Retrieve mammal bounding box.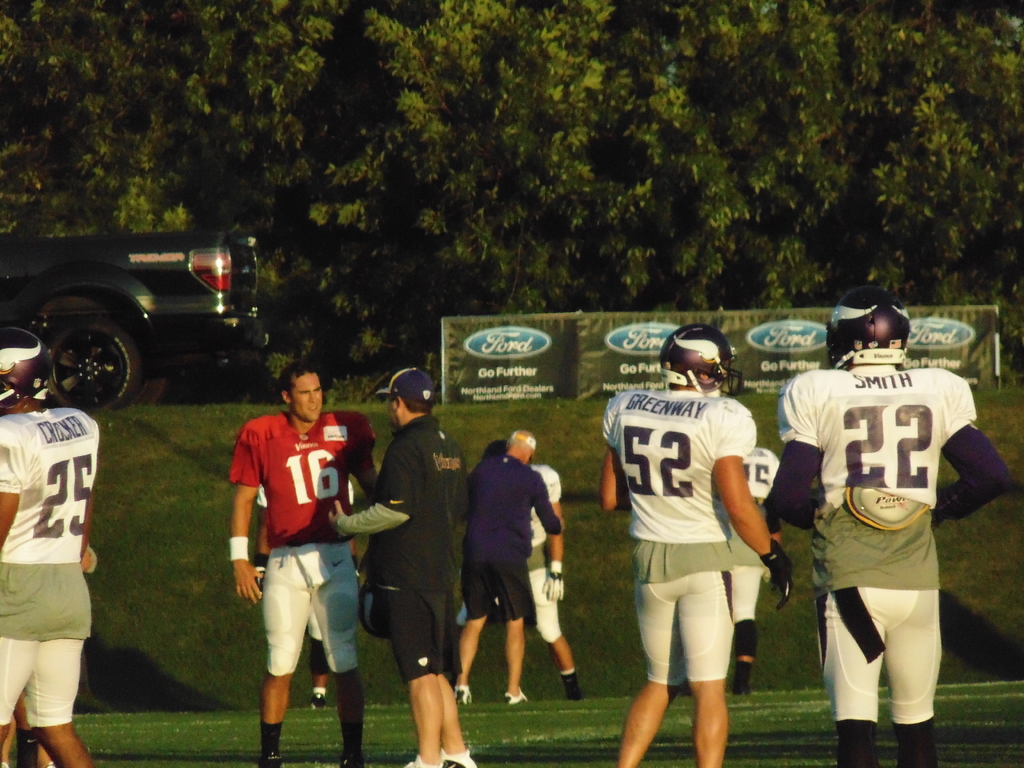
Bounding box: bbox(456, 436, 574, 687).
